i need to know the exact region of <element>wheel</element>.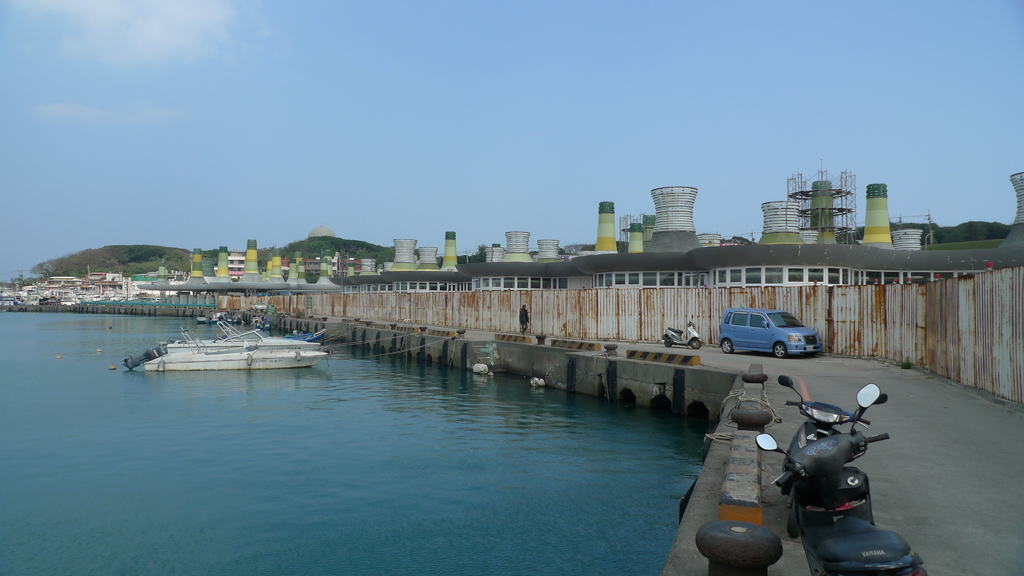
Region: <box>664,340,670,348</box>.
